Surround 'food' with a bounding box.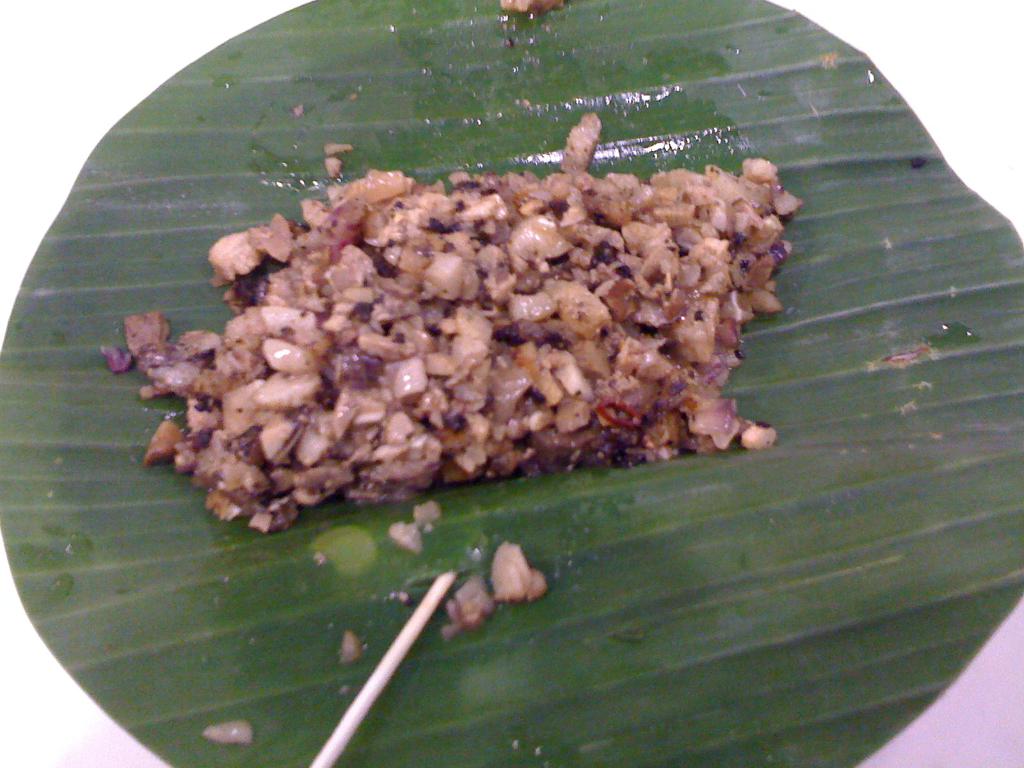
(left=440, top=577, right=495, bottom=641).
